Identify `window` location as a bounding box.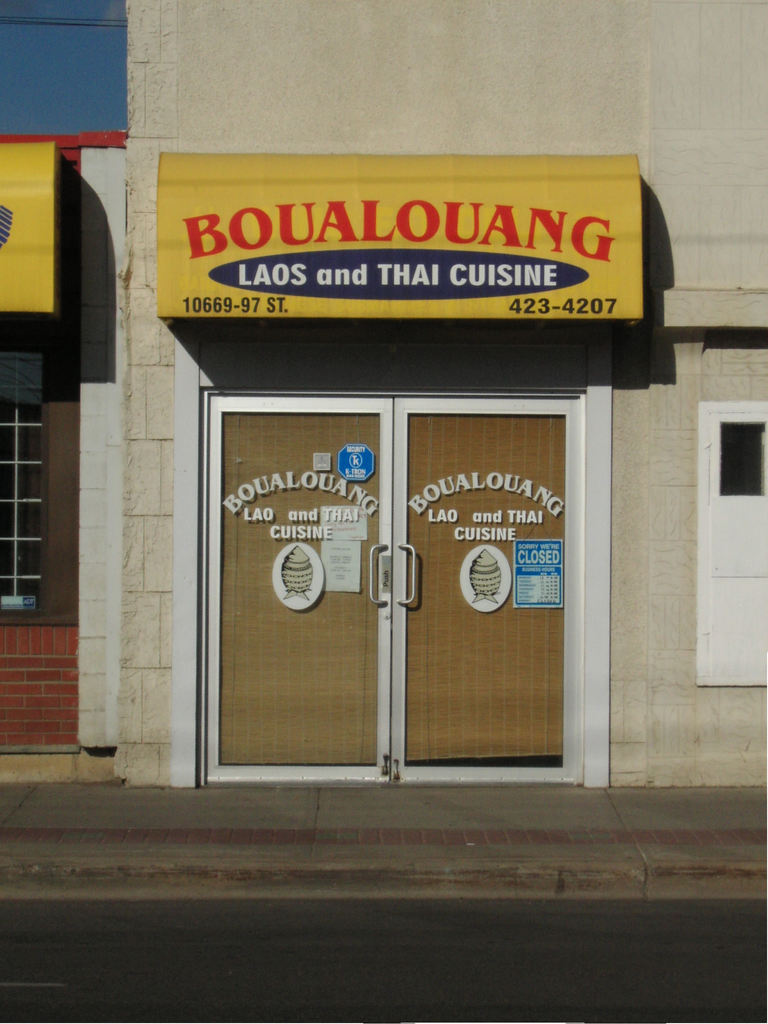
select_region(696, 395, 767, 689).
